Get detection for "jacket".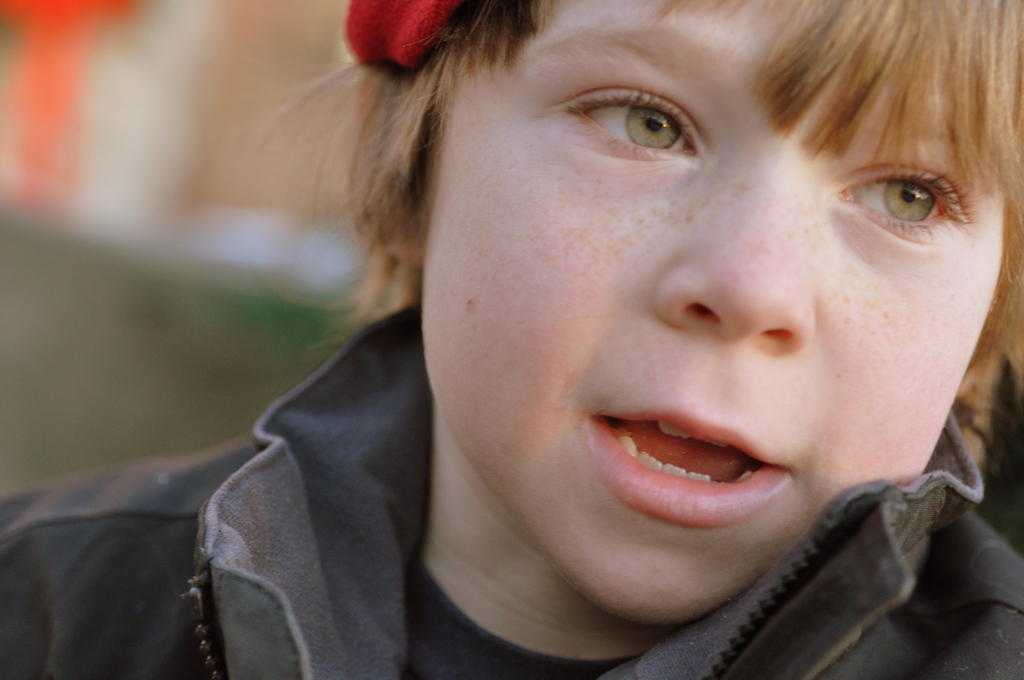
Detection: [left=0, top=295, right=1023, bottom=679].
